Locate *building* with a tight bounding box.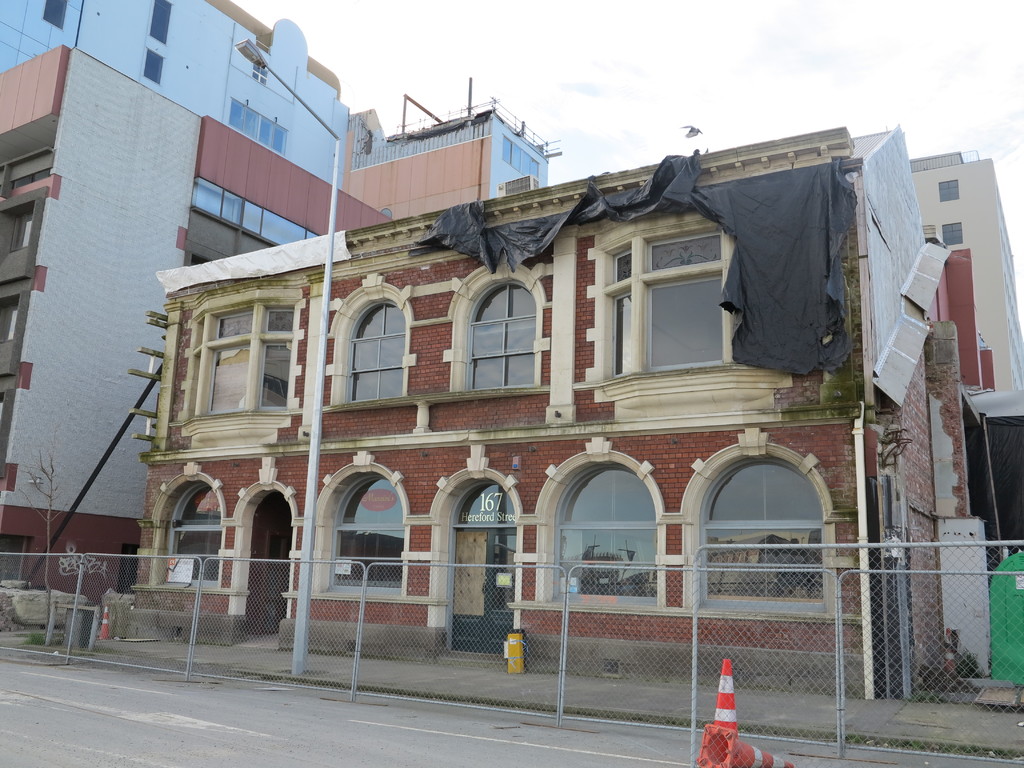
BBox(129, 124, 993, 691).
